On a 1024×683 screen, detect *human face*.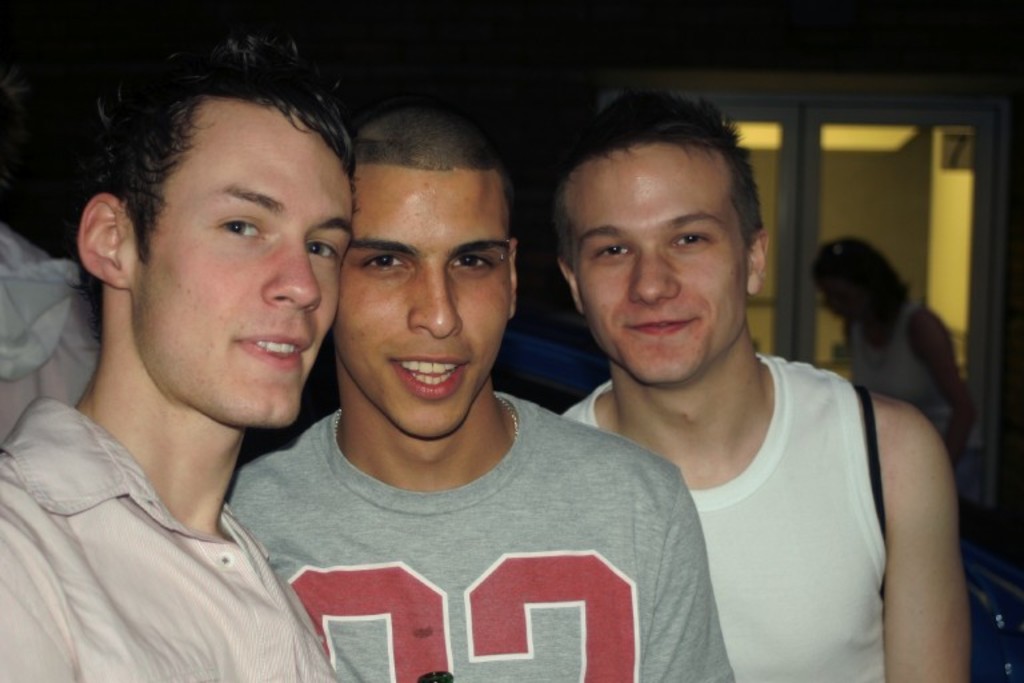
crop(559, 137, 757, 384).
